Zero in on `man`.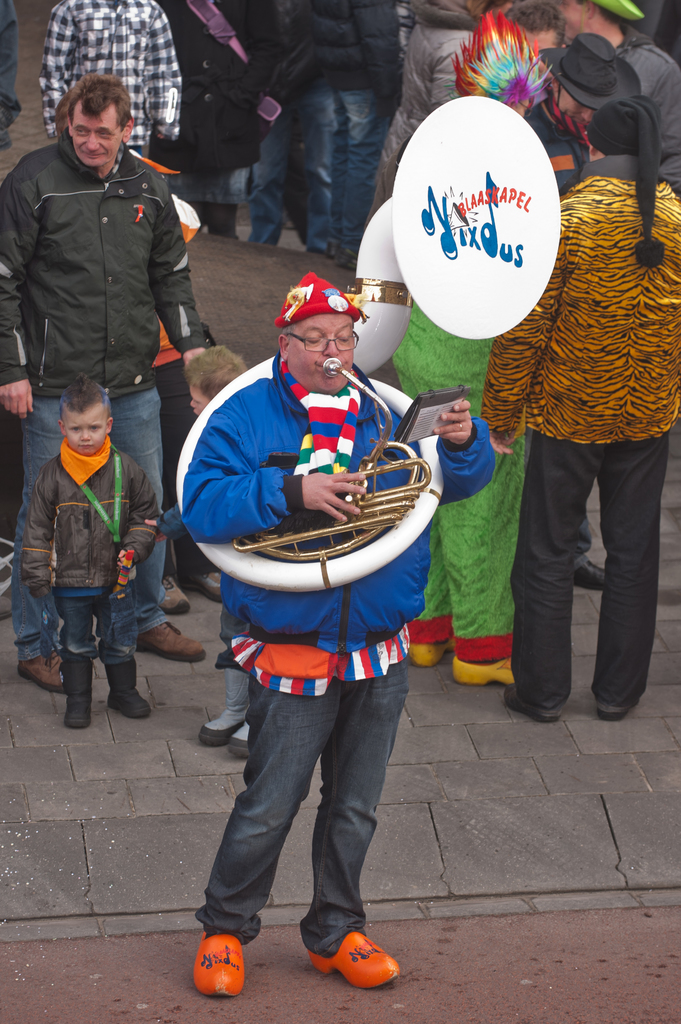
Zeroed in: BBox(179, 240, 458, 965).
